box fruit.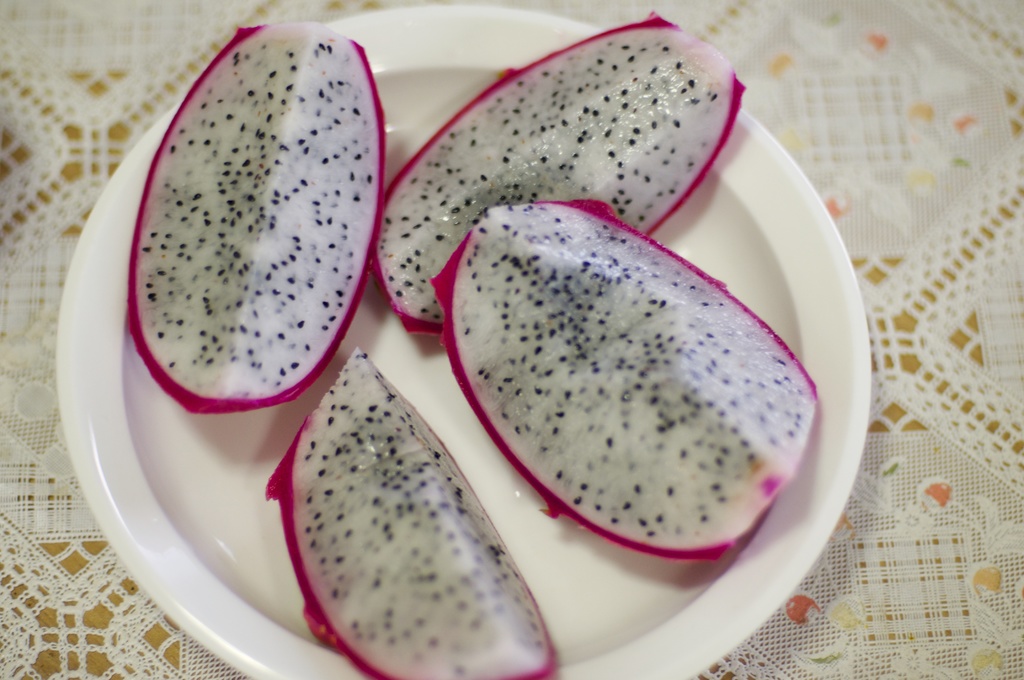
bbox=[265, 344, 555, 679].
